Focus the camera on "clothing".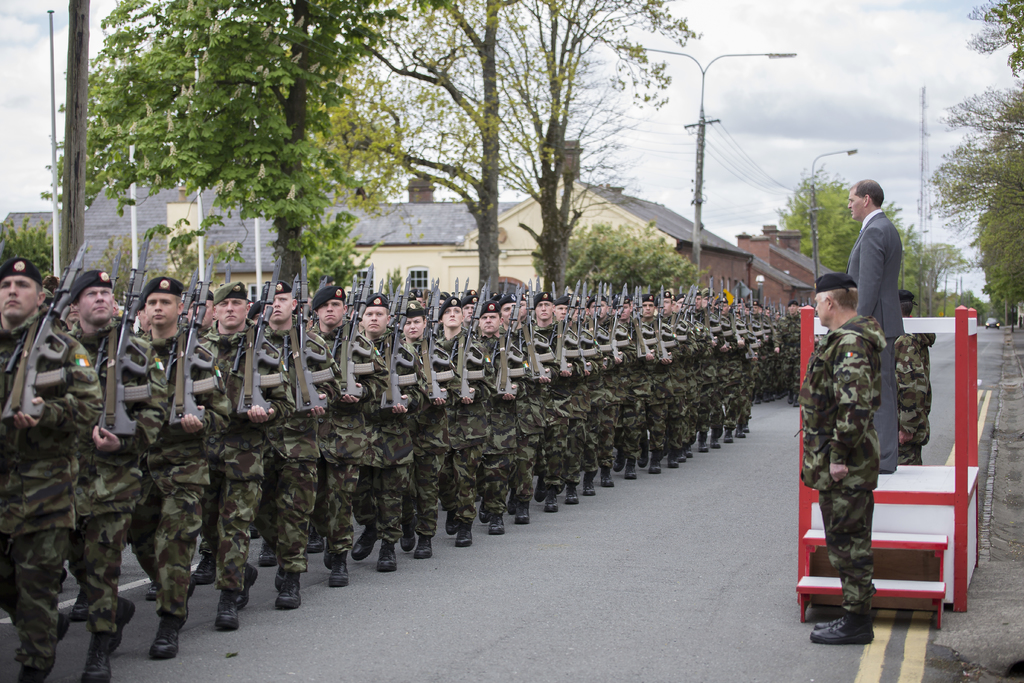
Focus region: (627, 308, 676, 483).
